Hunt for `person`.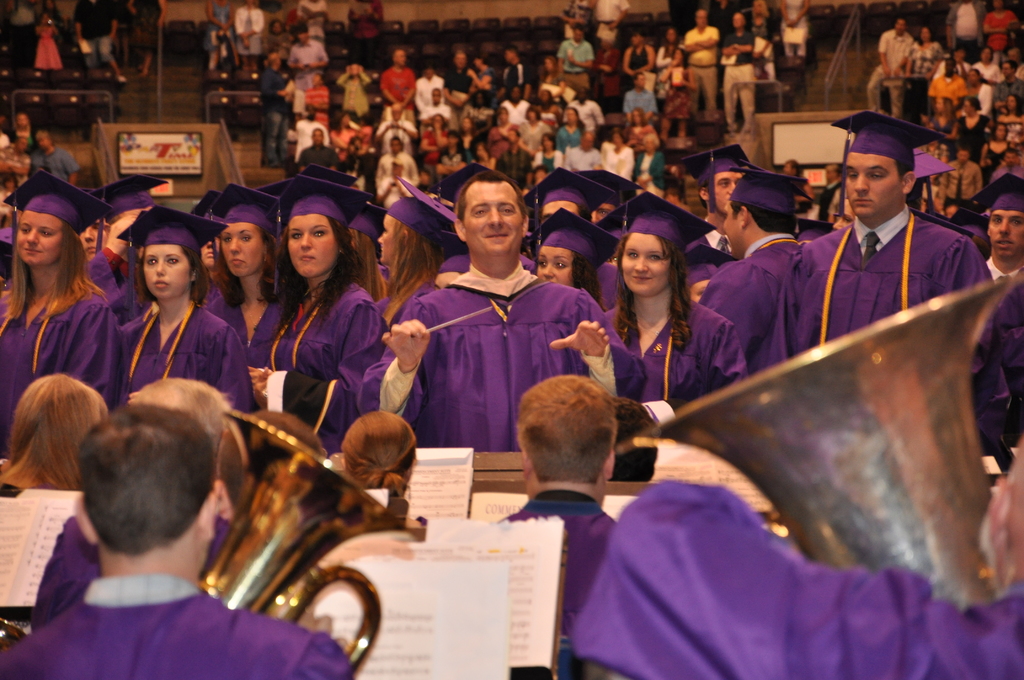
Hunted down at locate(112, 218, 249, 413).
